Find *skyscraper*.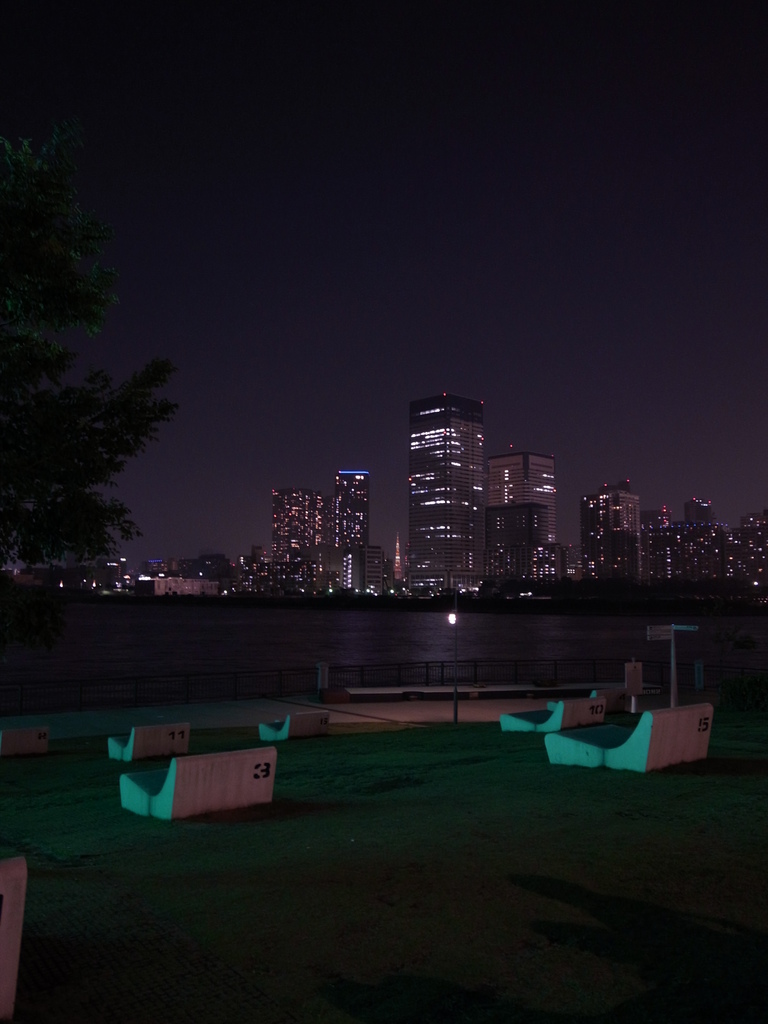
(x1=480, y1=454, x2=575, y2=588).
